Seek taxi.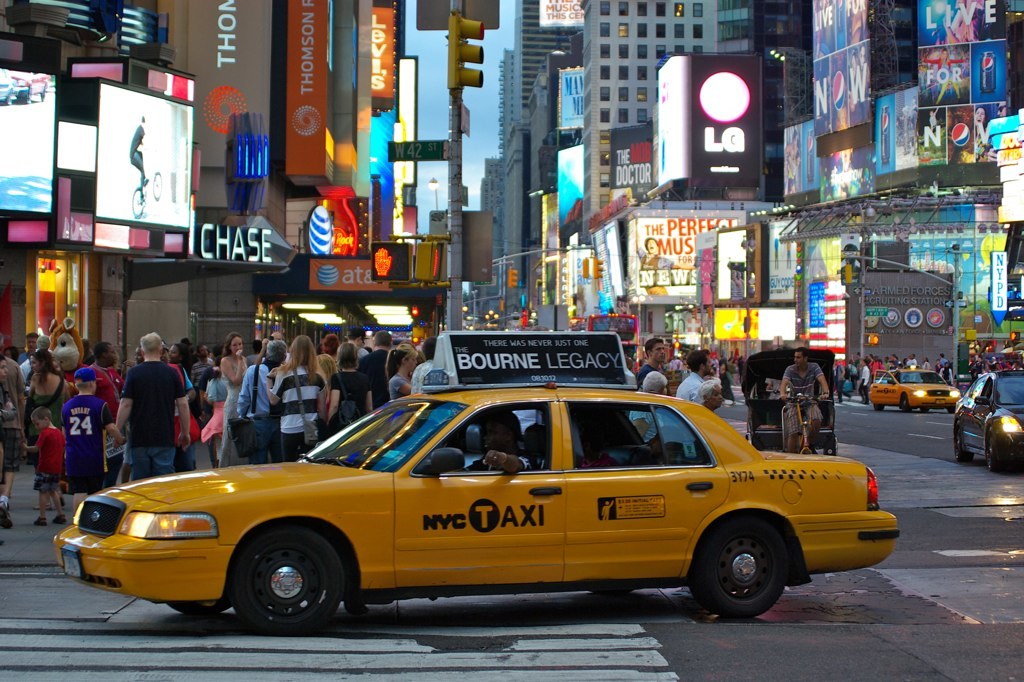
select_region(52, 332, 899, 640).
